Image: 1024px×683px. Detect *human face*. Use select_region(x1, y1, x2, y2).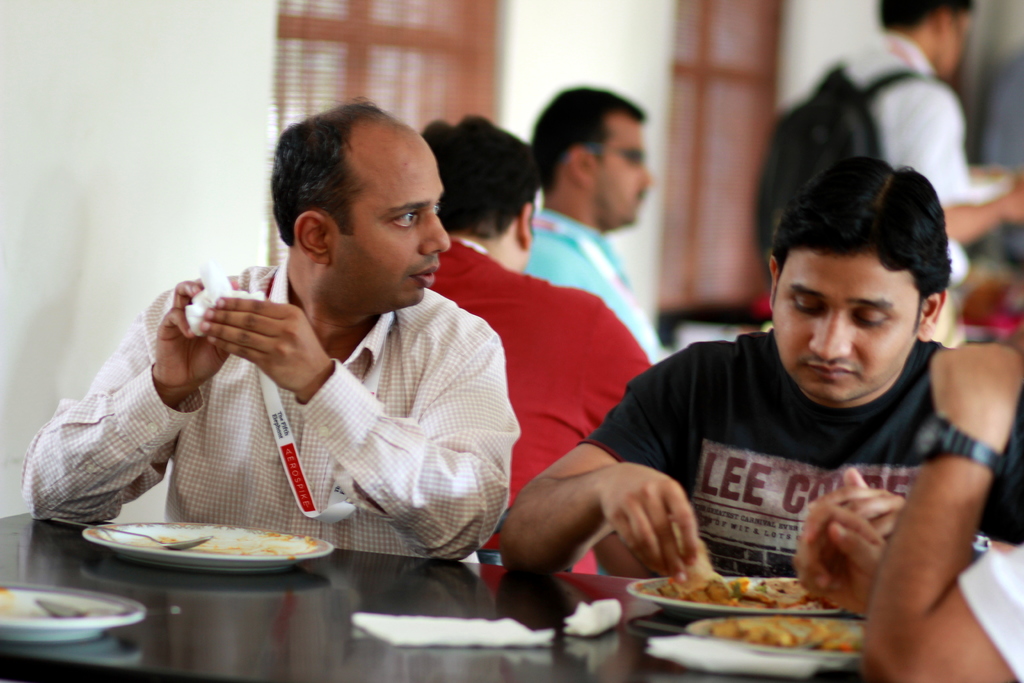
select_region(769, 251, 921, 400).
